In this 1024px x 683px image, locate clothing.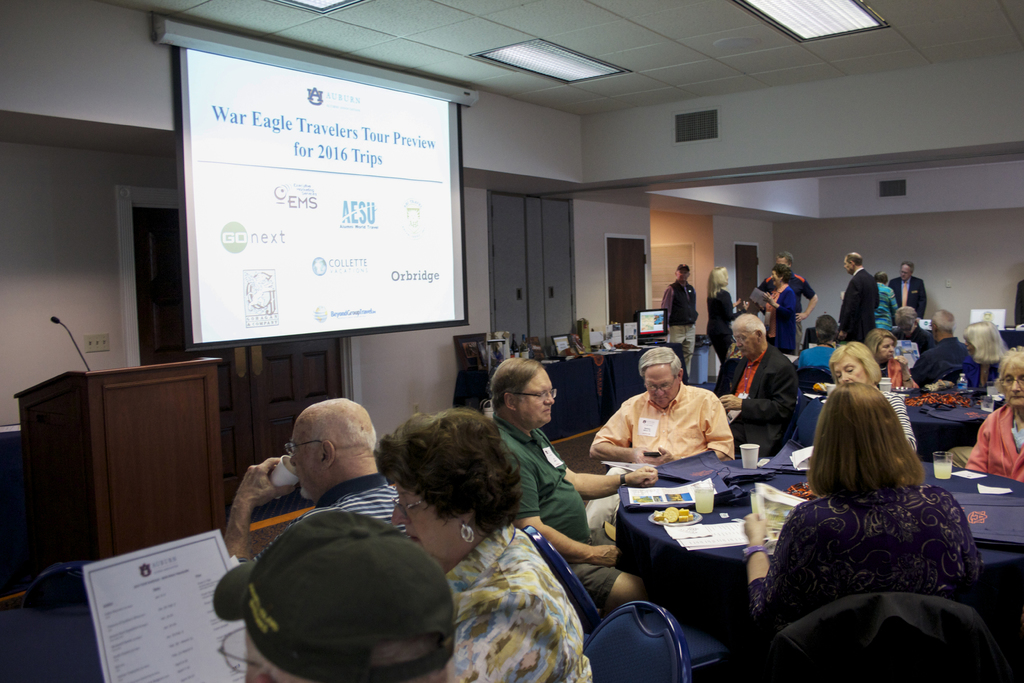
Bounding box: [843,265,878,342].
